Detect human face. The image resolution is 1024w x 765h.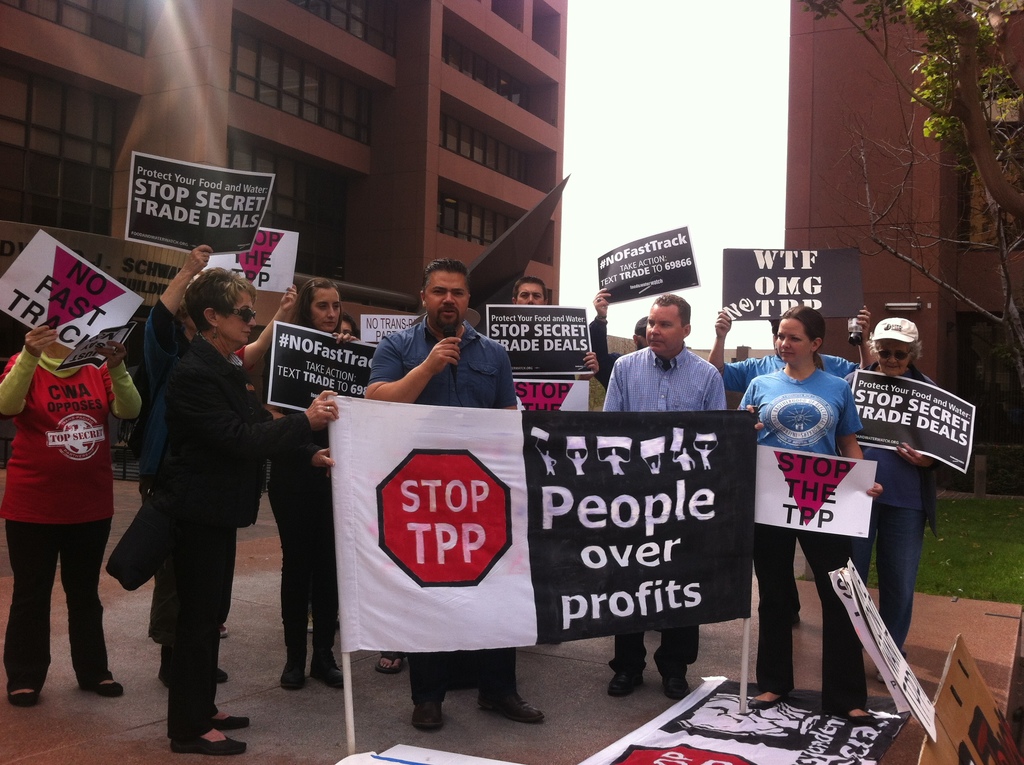
crop(646, 305, 685, 357).
